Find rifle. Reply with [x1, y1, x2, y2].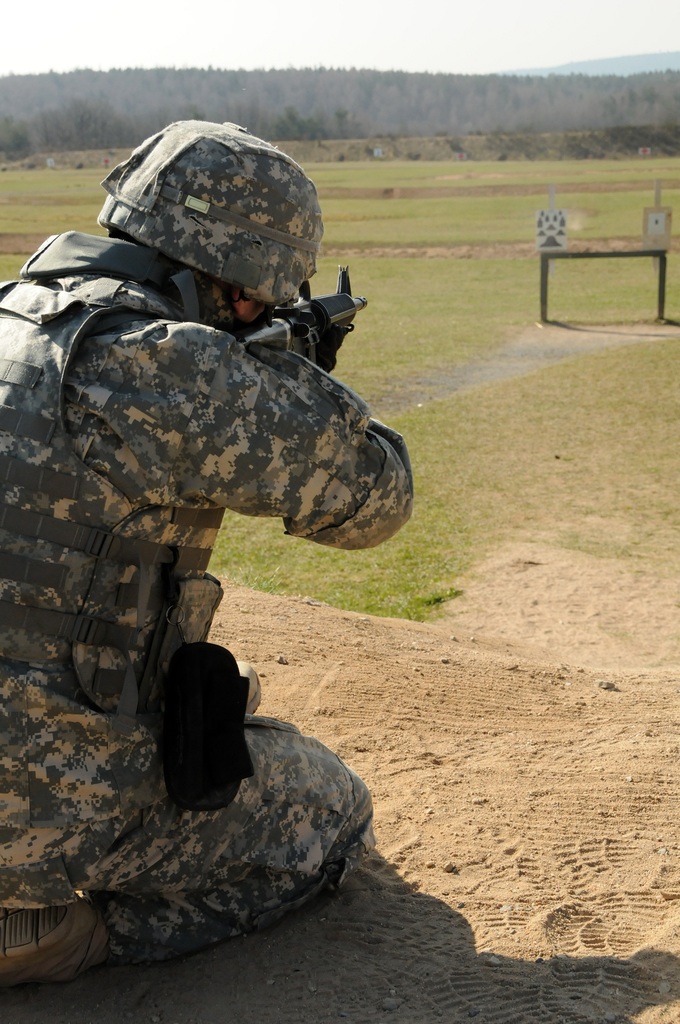
[257, 275, 373, 359].
